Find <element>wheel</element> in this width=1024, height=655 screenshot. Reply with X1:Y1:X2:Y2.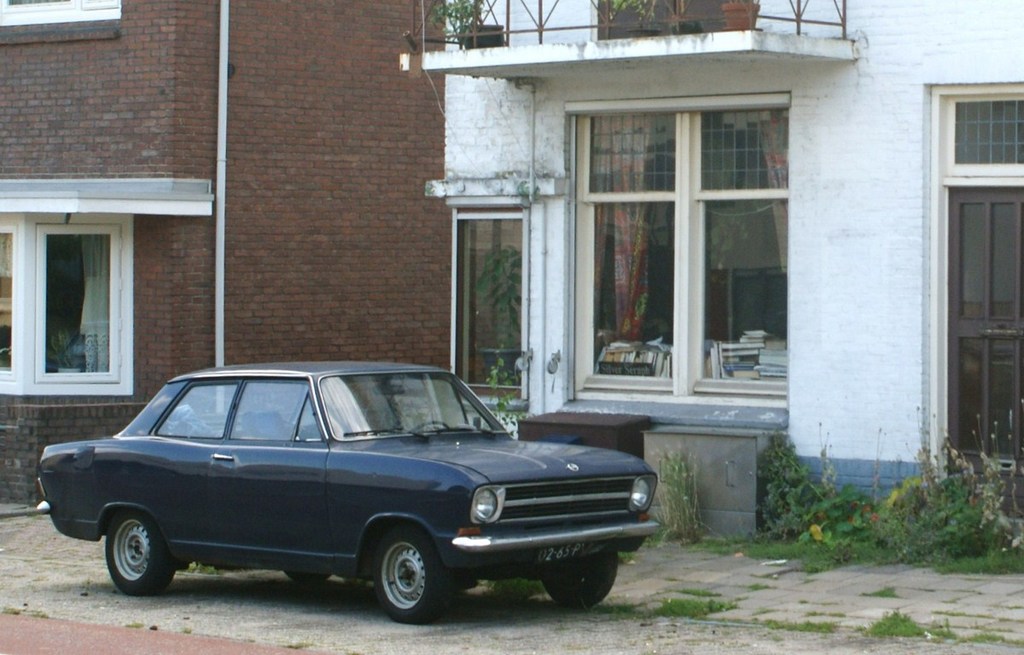
375:525:449:627.
